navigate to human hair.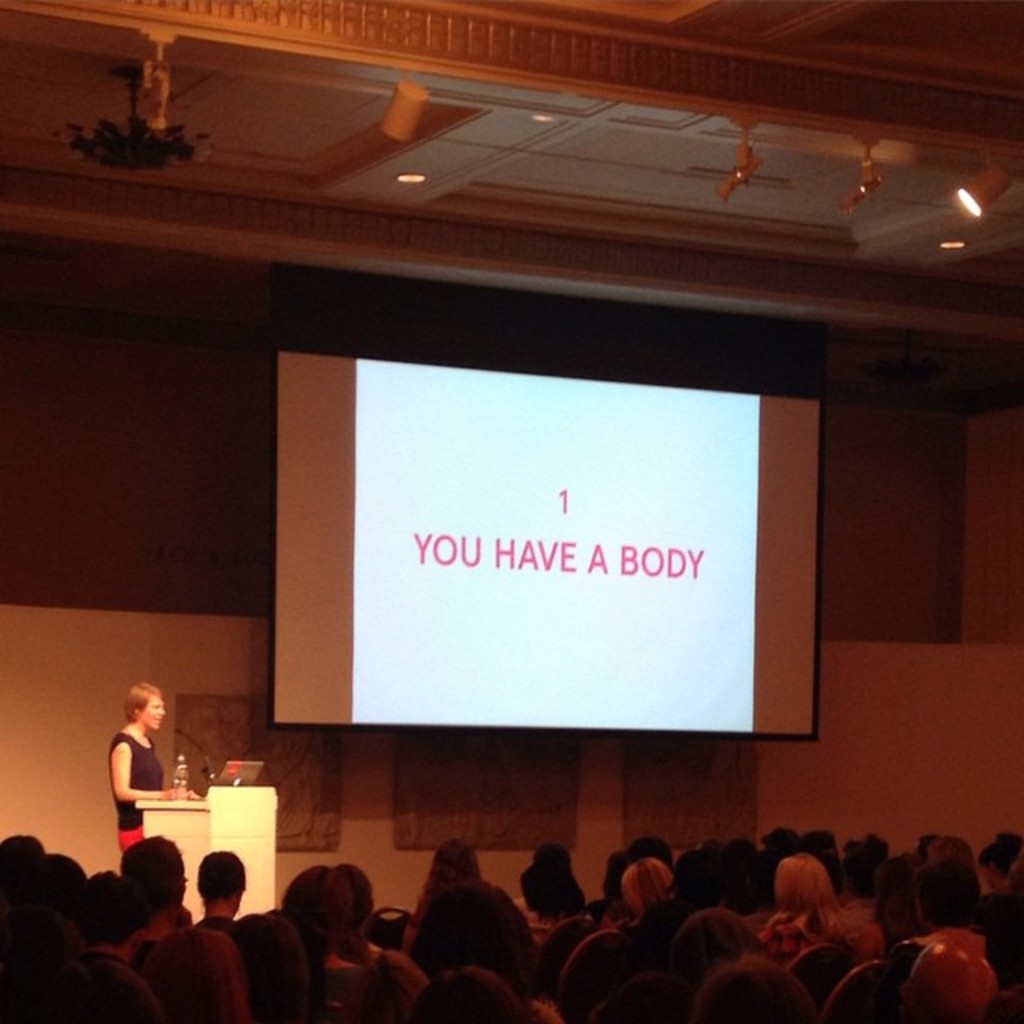
Navigation target: select_region(114, 832, 192, 899).
